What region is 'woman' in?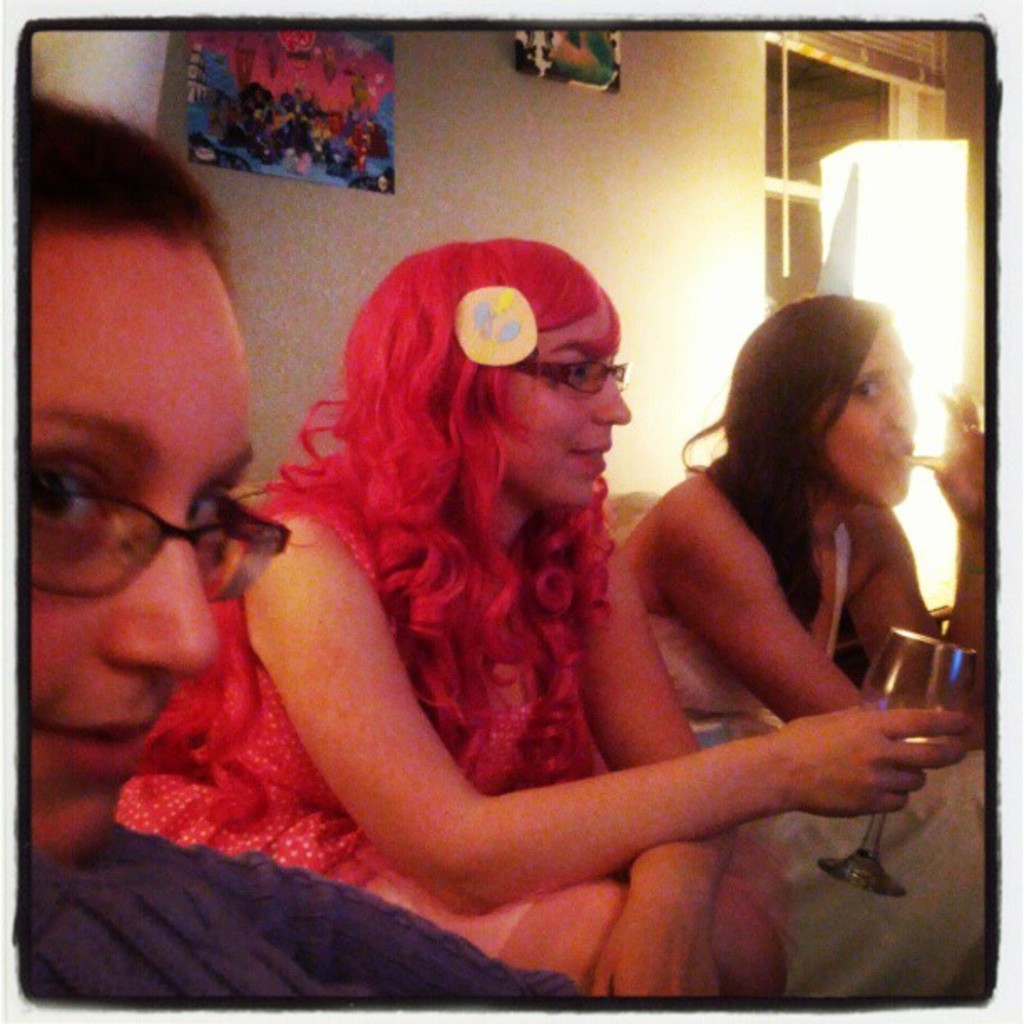
[28, 84, 582, 1001].
